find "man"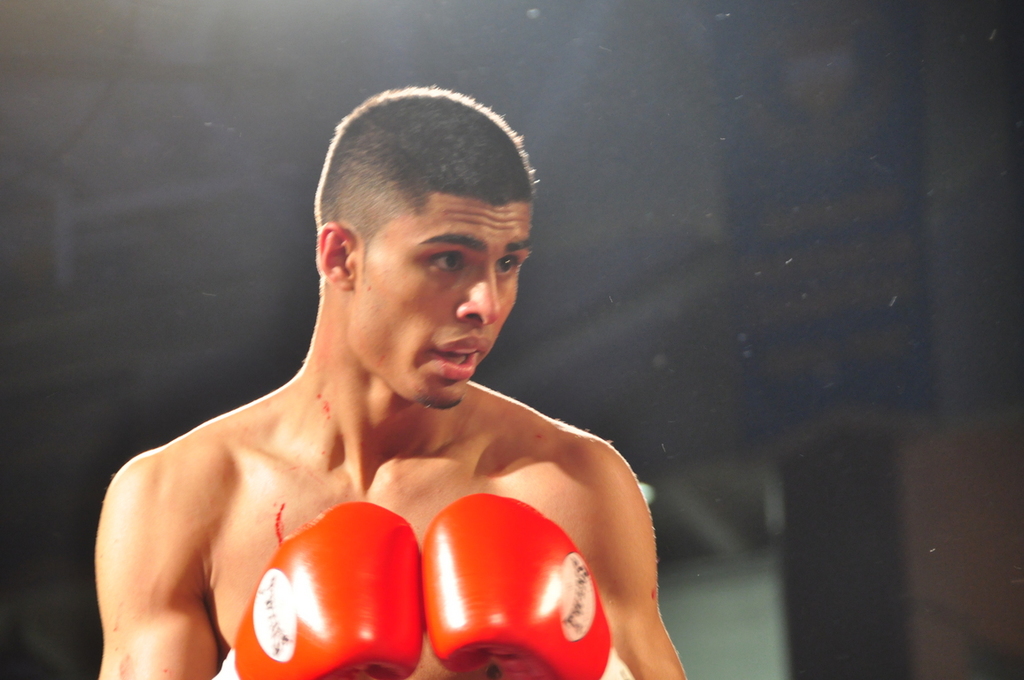
[89, 89, 690, 679]
